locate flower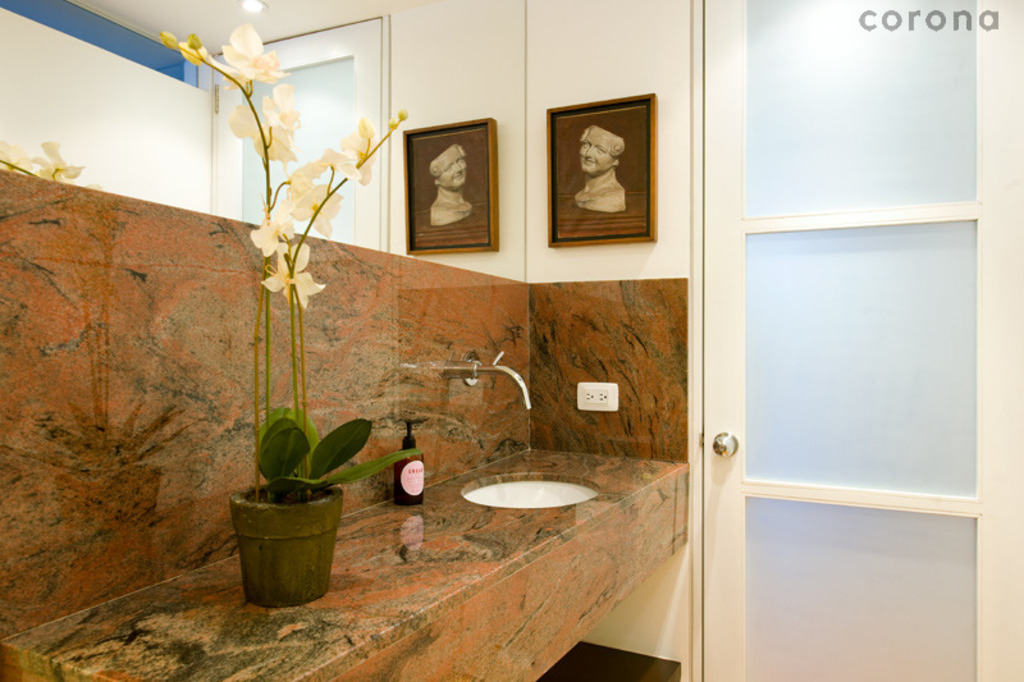
BBox(33, 138, 83, 186)
